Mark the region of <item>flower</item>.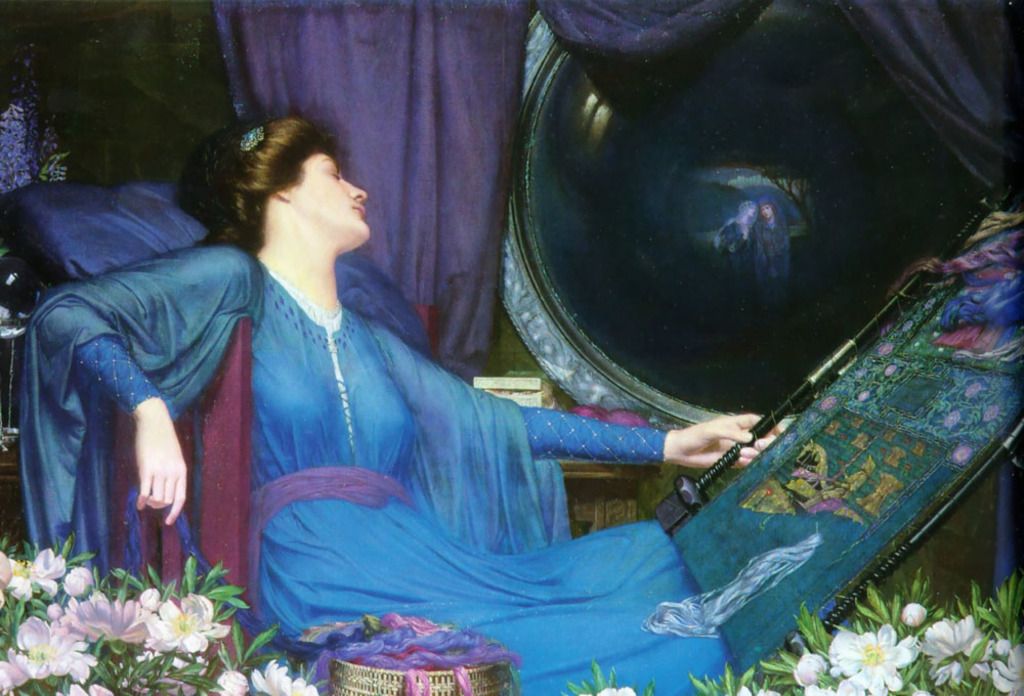
Region: box(582, 686, 639, 695).
